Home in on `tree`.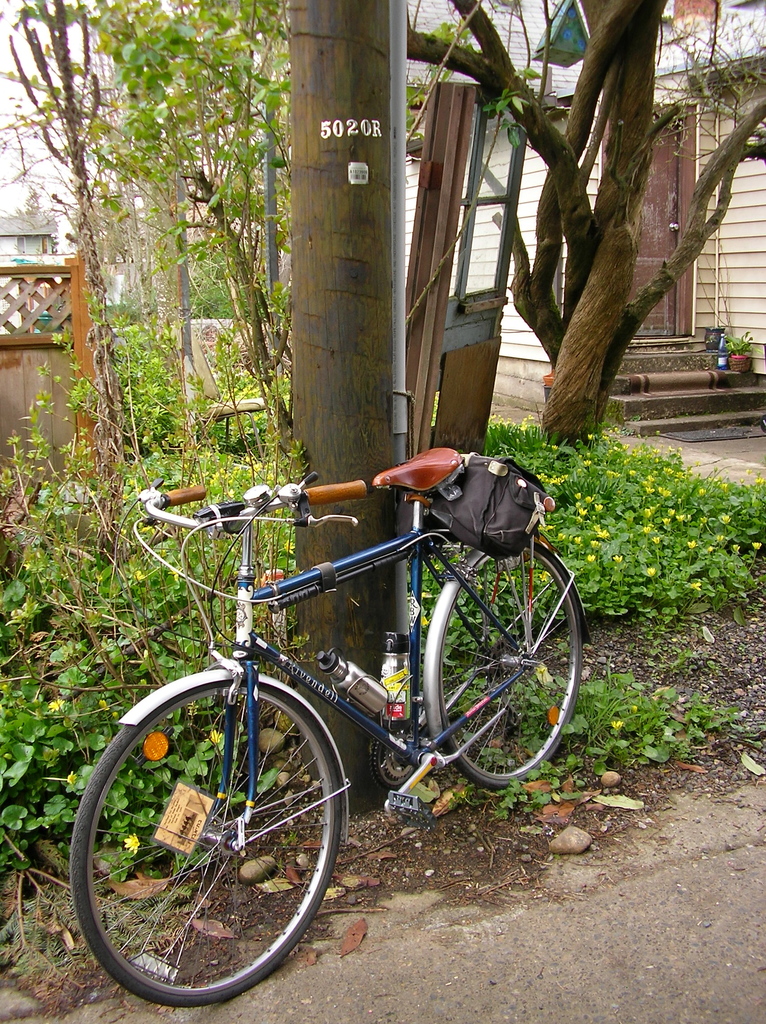
Homed in at (left=0, top=0, right=302, bottom=483).
